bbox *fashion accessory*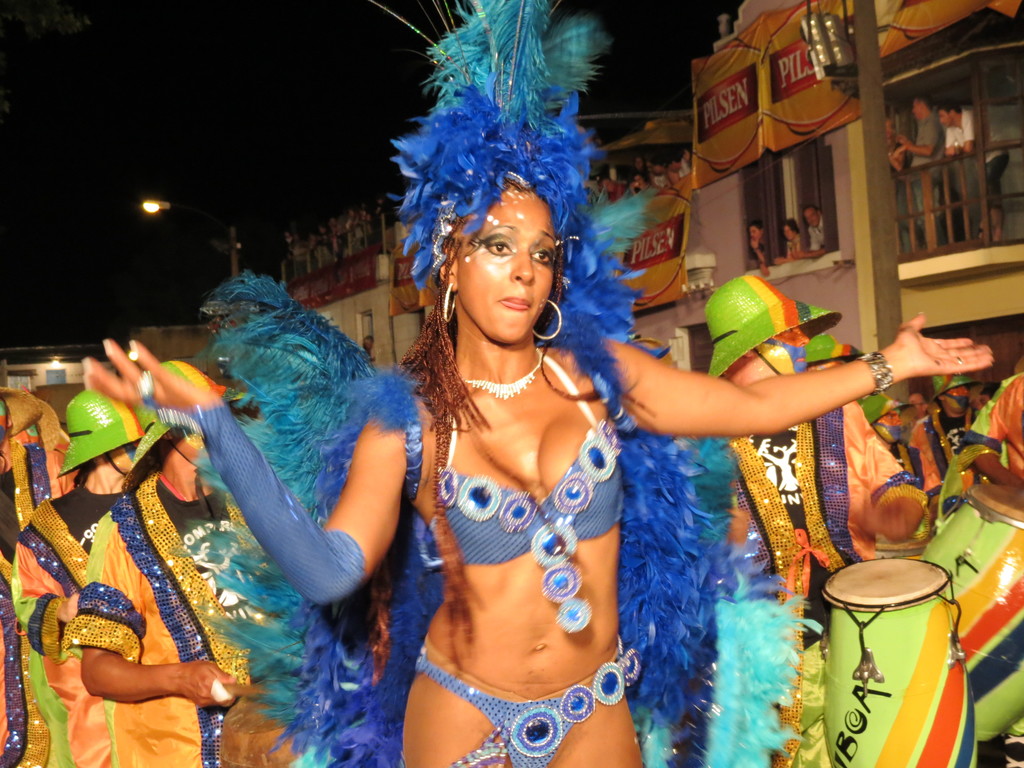
929/376/977/403
